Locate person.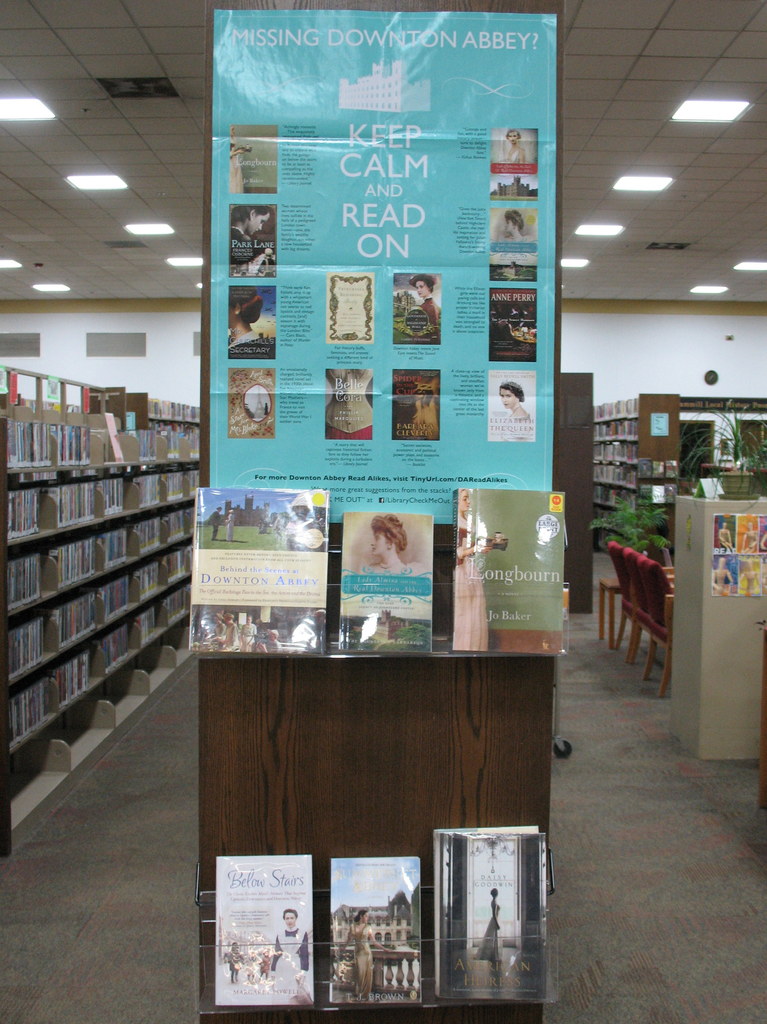
Bounding box: locate(226, 280, 271, 343).
